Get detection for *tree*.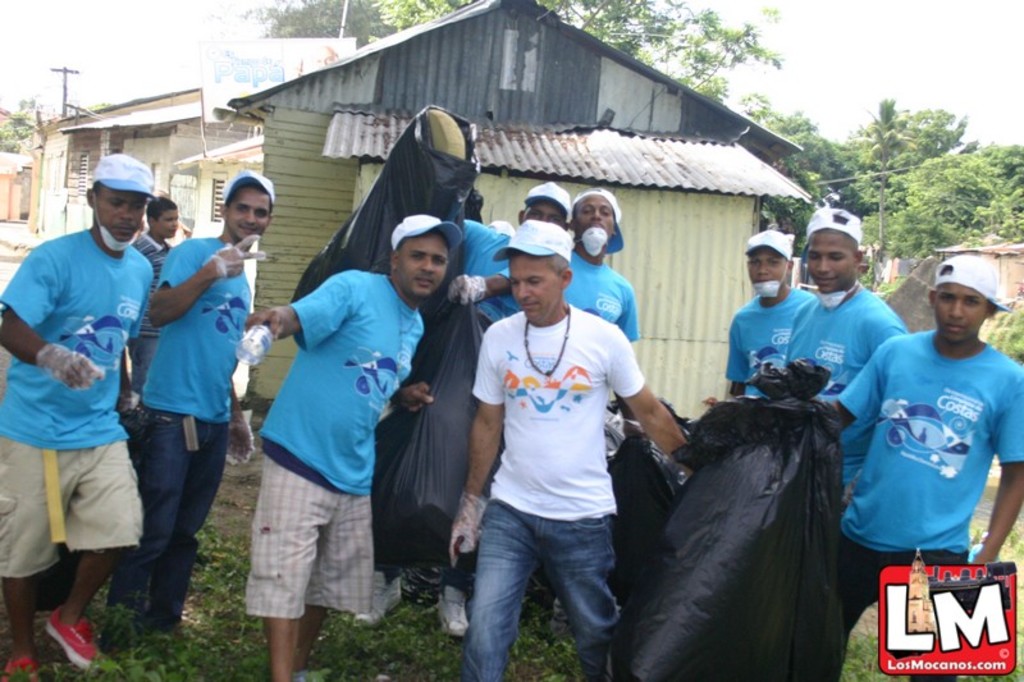
Detection: BBox(536, 0, 797, 101).
